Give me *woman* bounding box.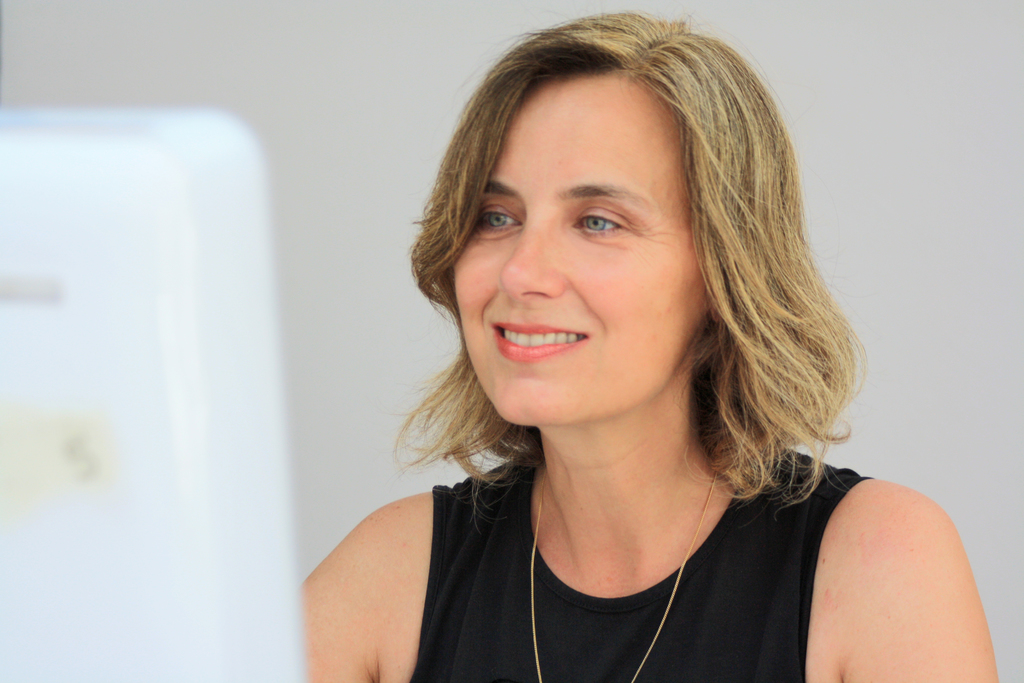
(313,30,938,680).
